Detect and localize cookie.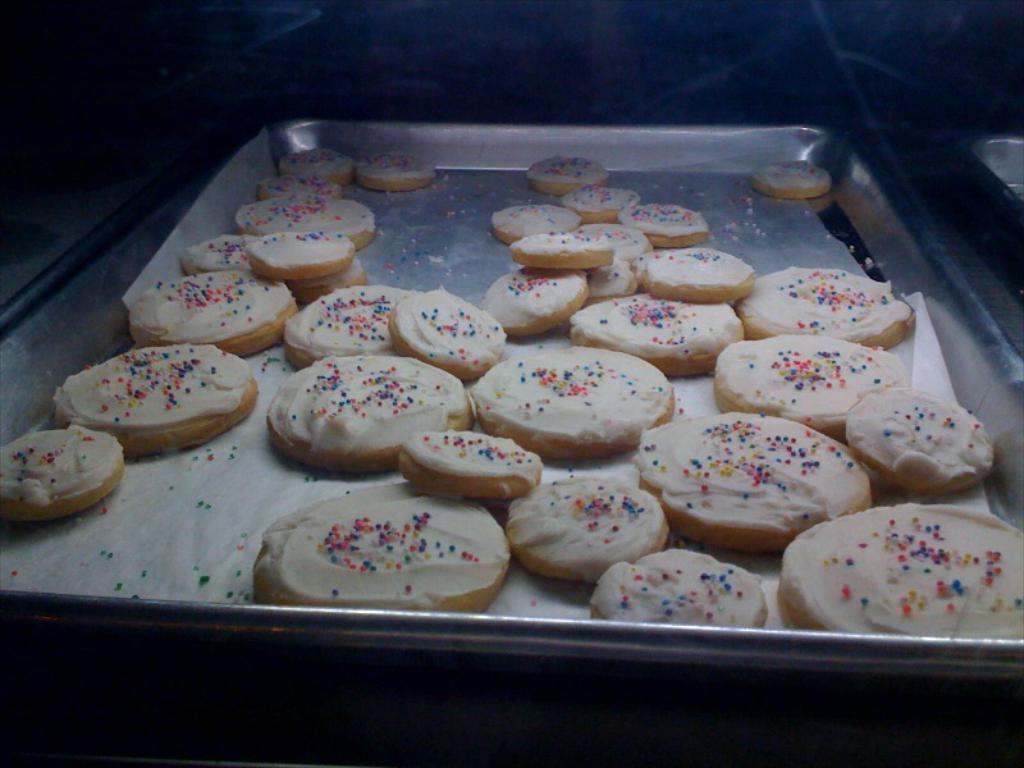
Localized at 284,283,433,364.
